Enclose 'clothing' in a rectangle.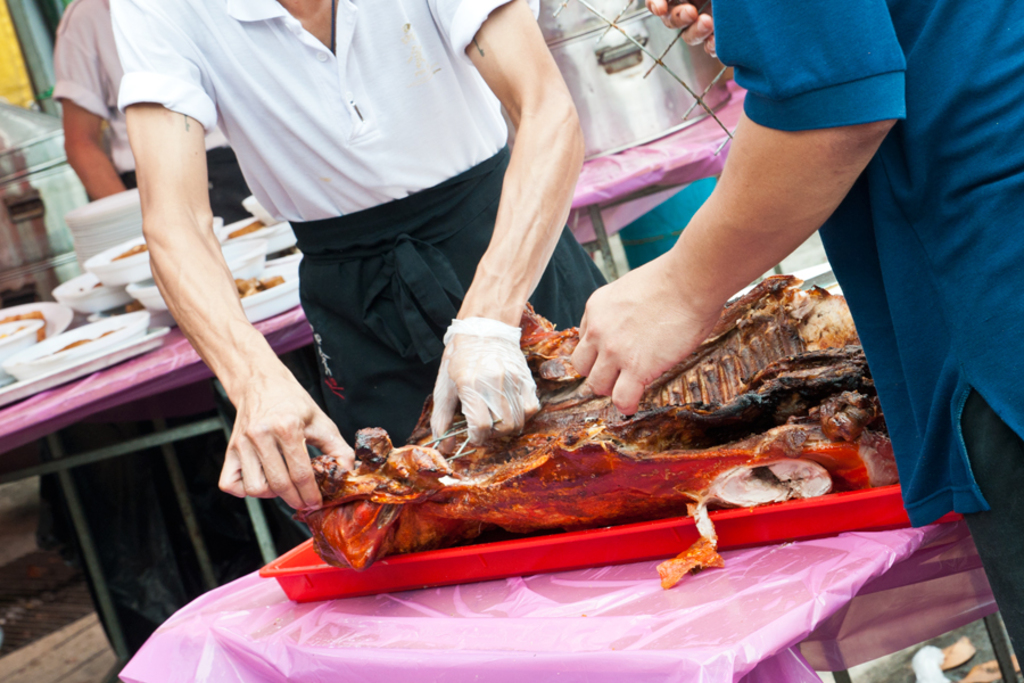
locate(50, 0, 249, 232).
